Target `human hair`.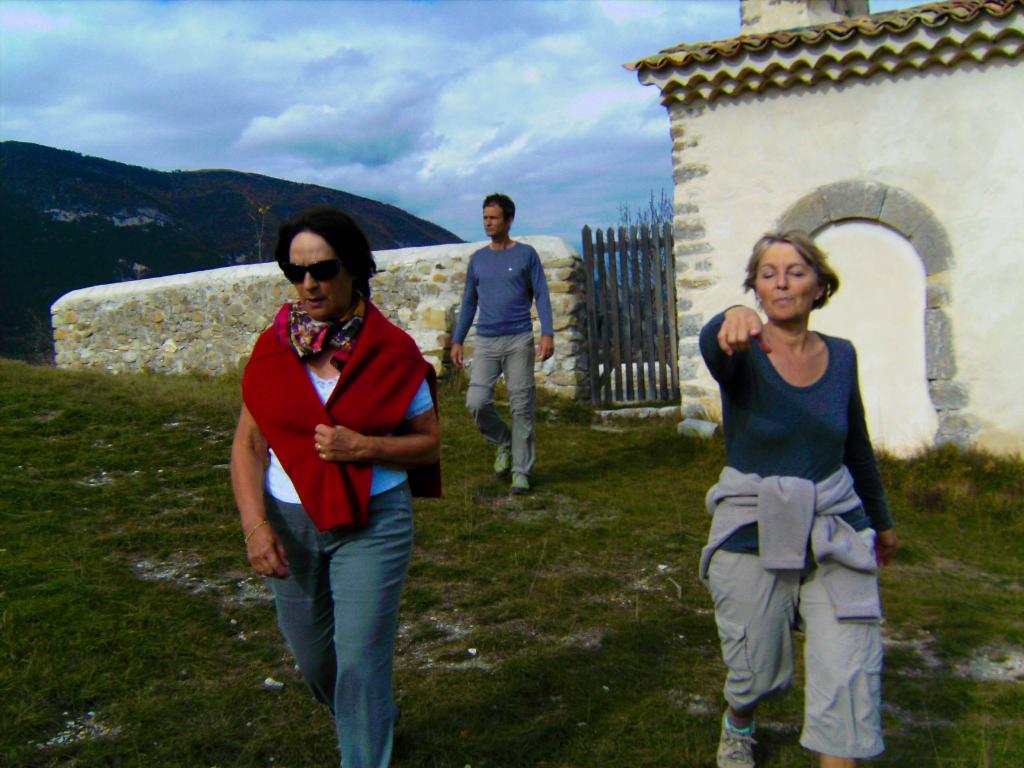
Target region: <box>483,190,520,238</box>.
